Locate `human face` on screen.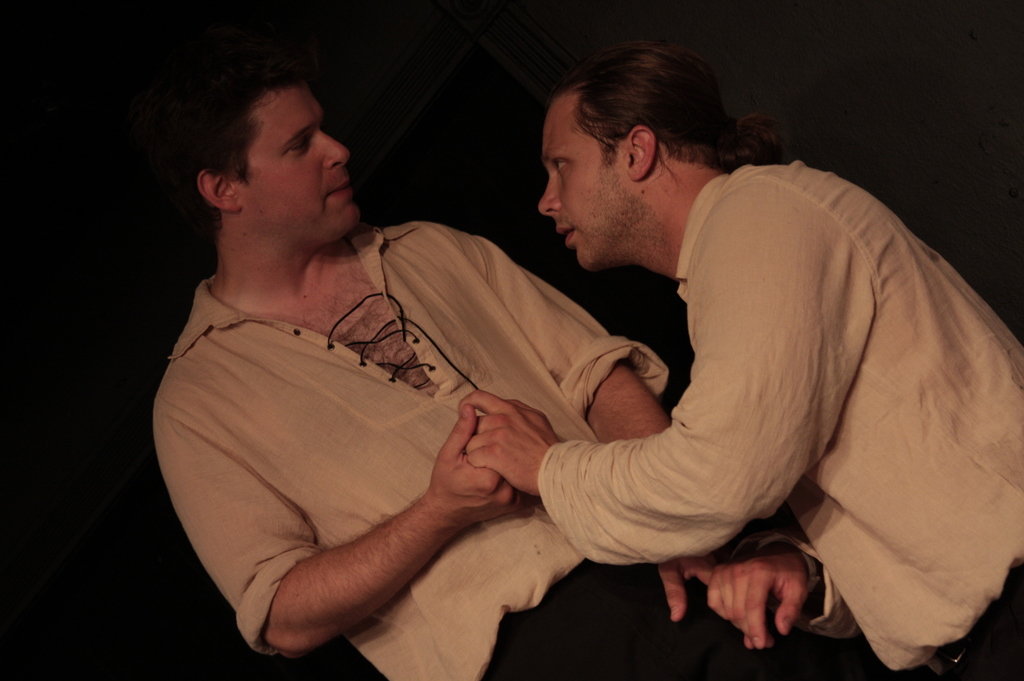
On screen at x1=244, y1=91, x2=361, y2=248.
